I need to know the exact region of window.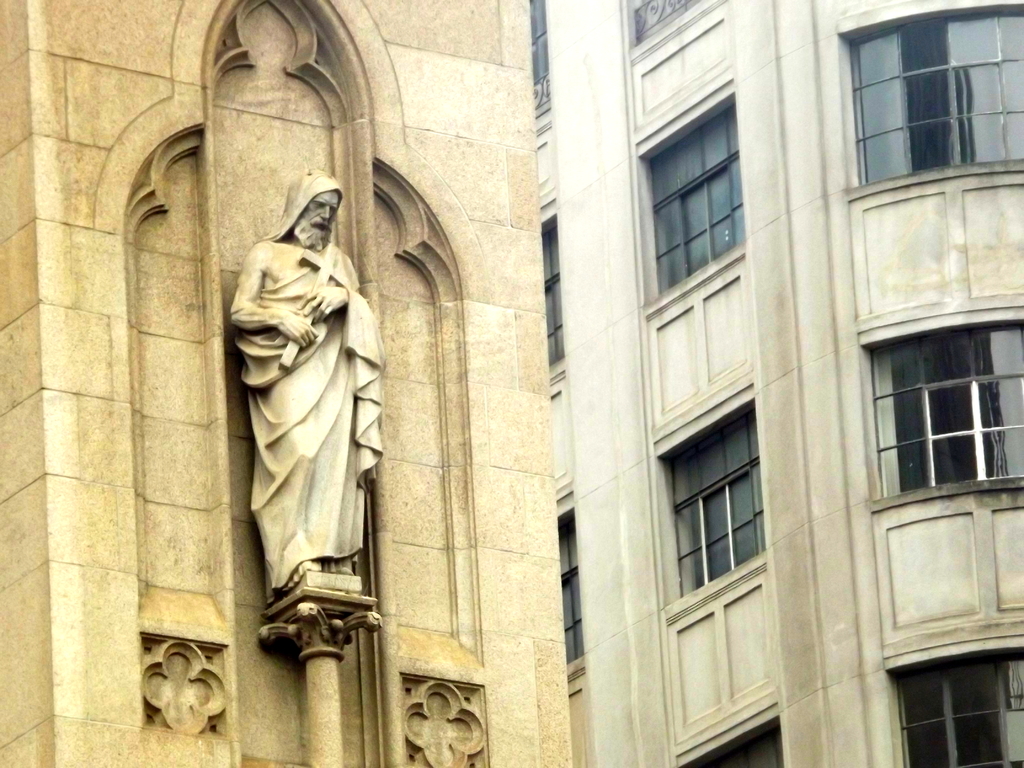
Region: 527,0,546,109.
